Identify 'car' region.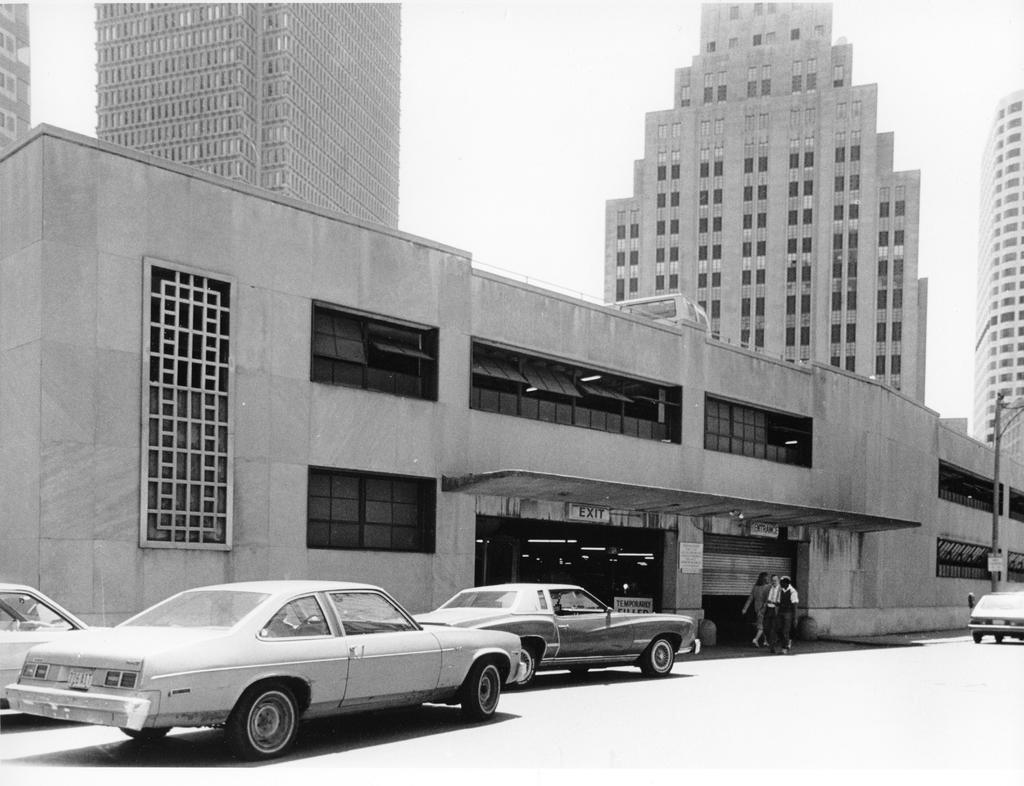
Region: [x1=4, y1=578, x2=525, y2=759].
